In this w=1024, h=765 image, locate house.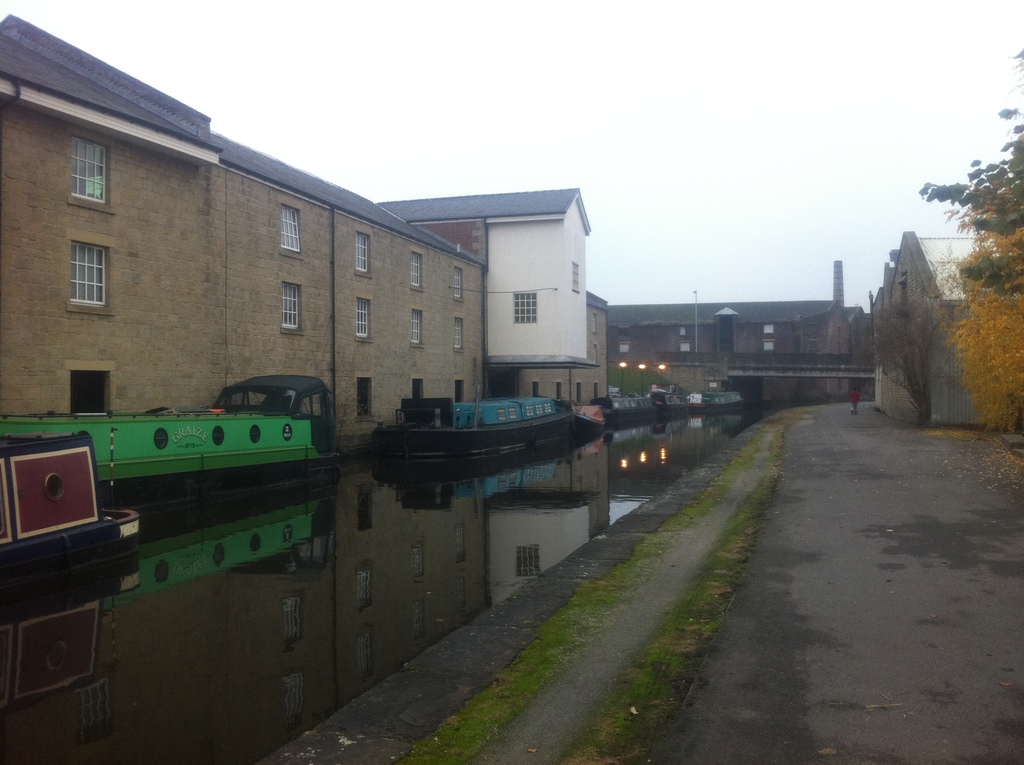
Bounding box: [0,13,612,466].
